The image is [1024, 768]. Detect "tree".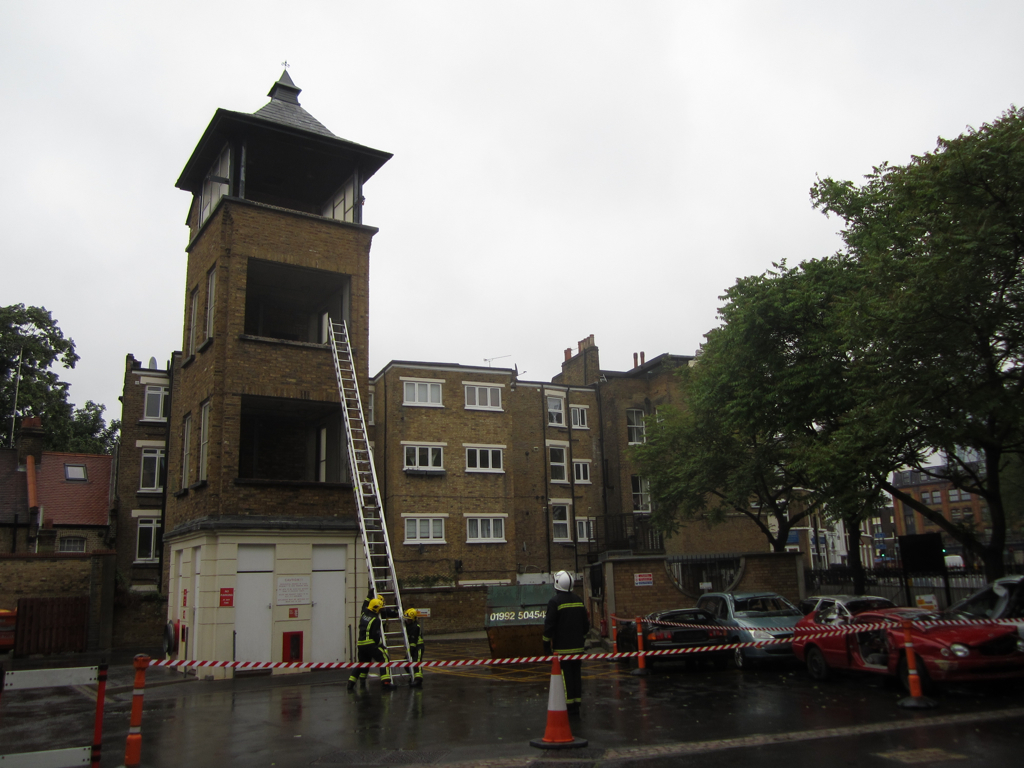
Detection: bbox=(625, 328, 831, 598).
